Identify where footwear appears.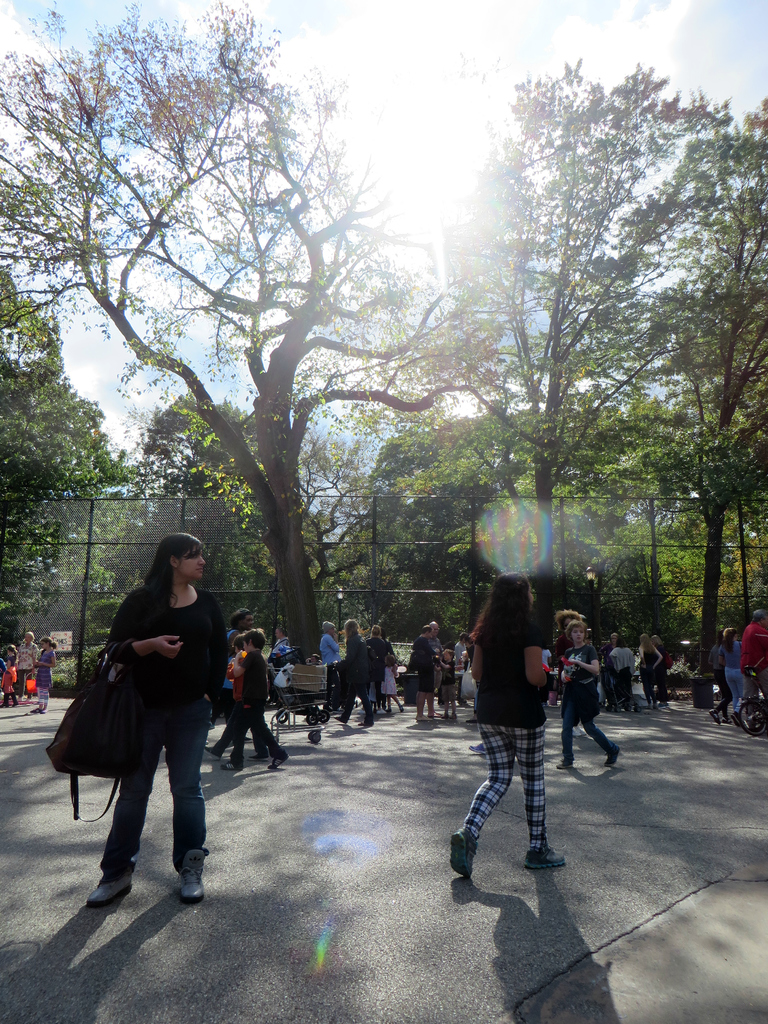
Appears at select_region(32, 706, 44, 712).
